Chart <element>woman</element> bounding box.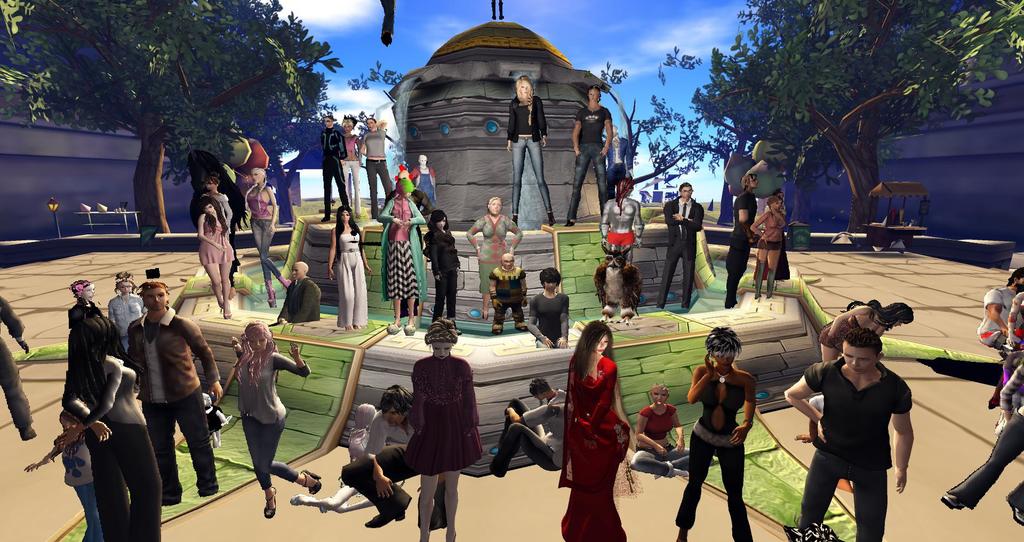
Charted: 465 198 519 321.
